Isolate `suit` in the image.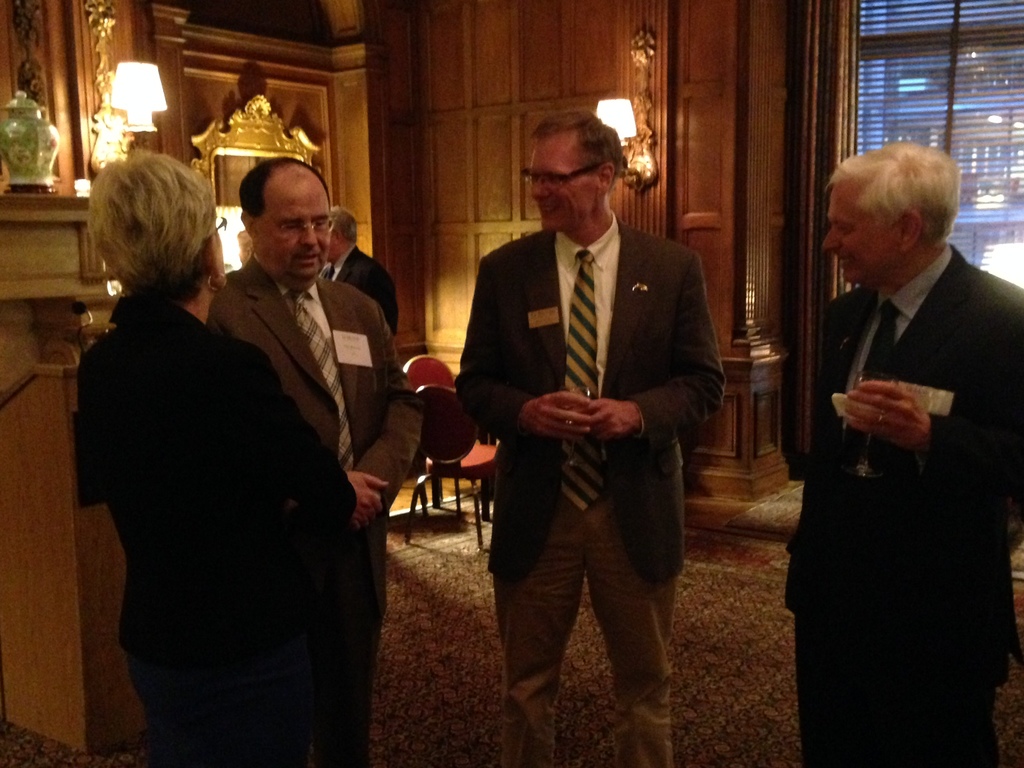
Isolated region: [x1=74, y1=294, x2=364, y2=767].
